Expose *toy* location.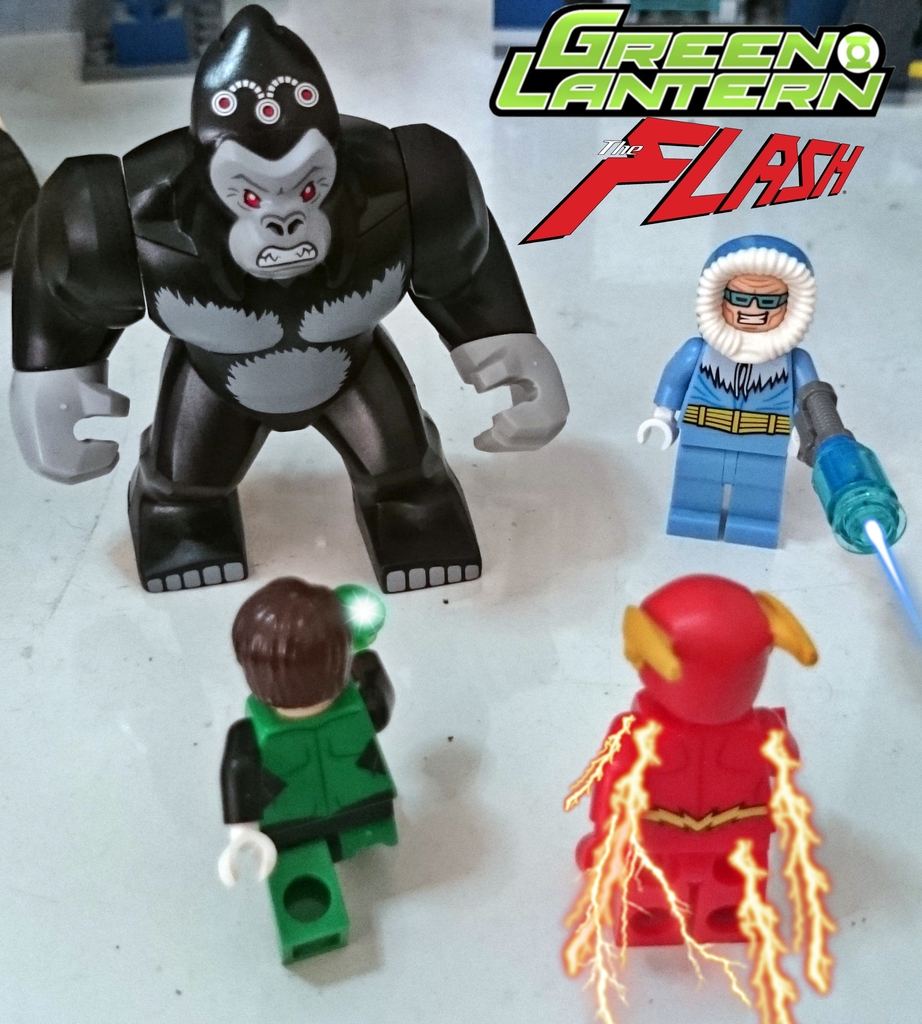
Exposed at locate(632, 236, 908, 552).
